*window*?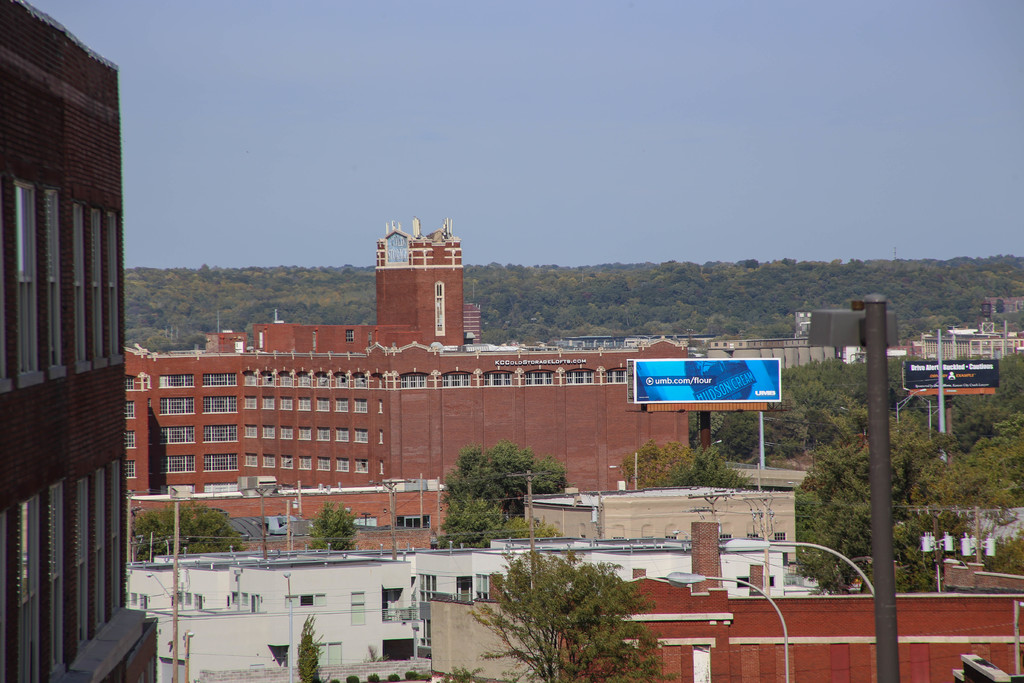
bbox=(281, 397, 297, 410)
